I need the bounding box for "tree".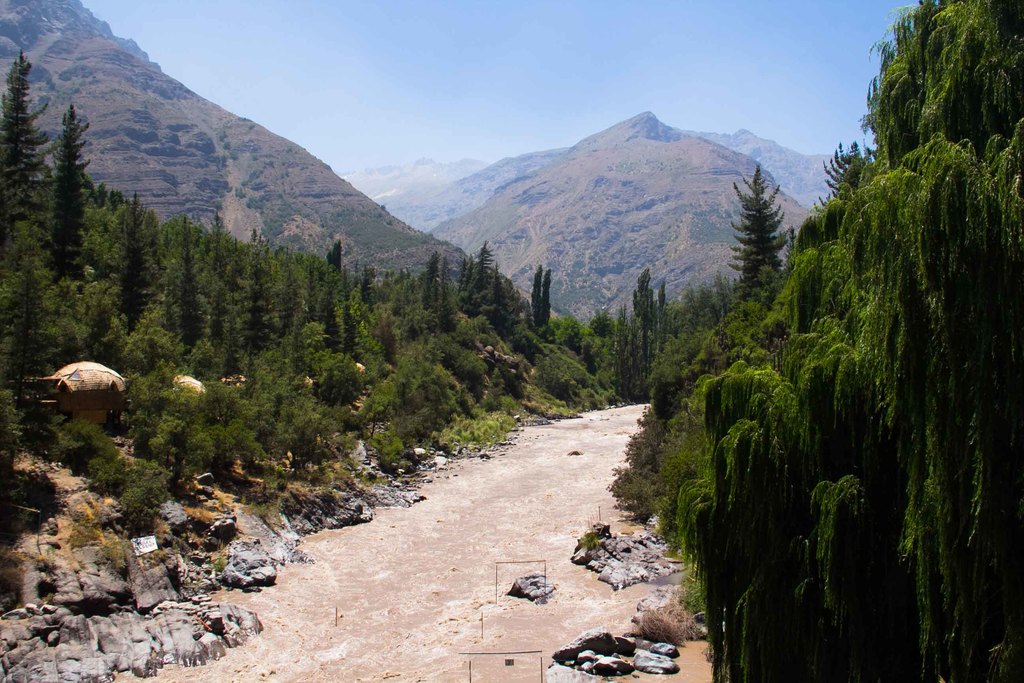
Here it is: 733/154/808/302.
